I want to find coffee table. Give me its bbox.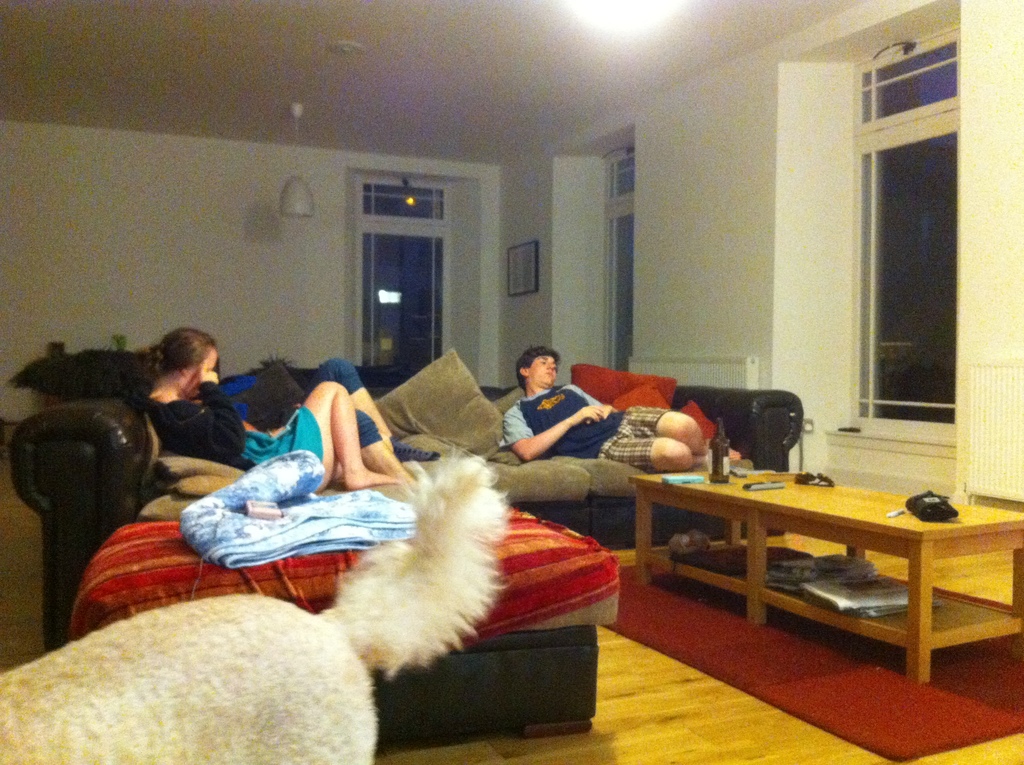
[632, 467, 1023, 683].
